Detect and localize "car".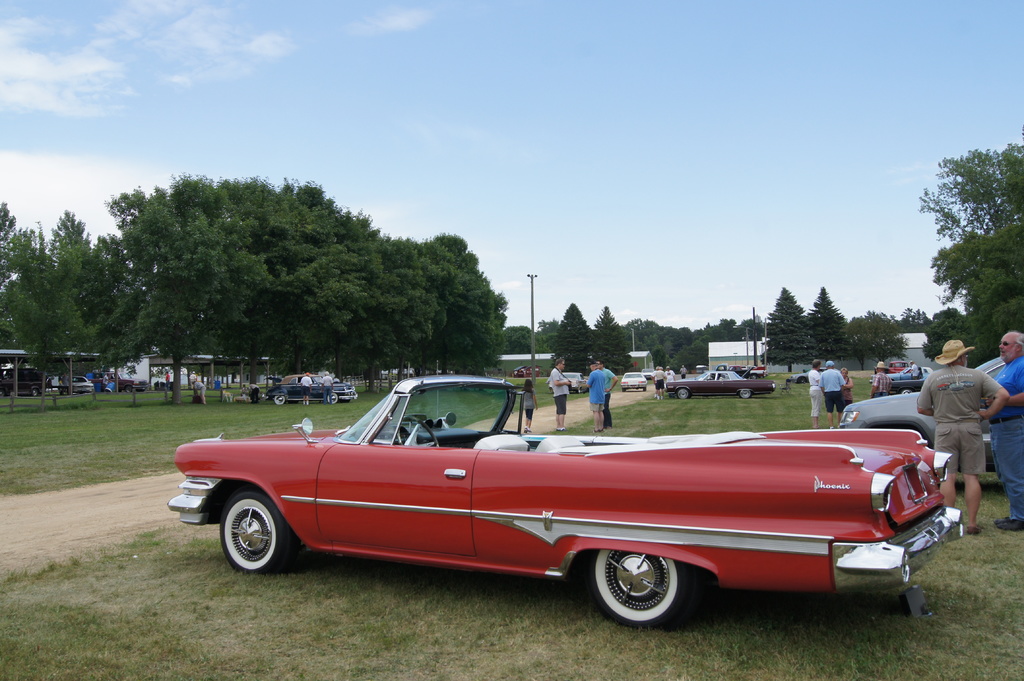
Localized at {"x1": 870, "y1": 366, "x2": 934, "y2": 381}.
